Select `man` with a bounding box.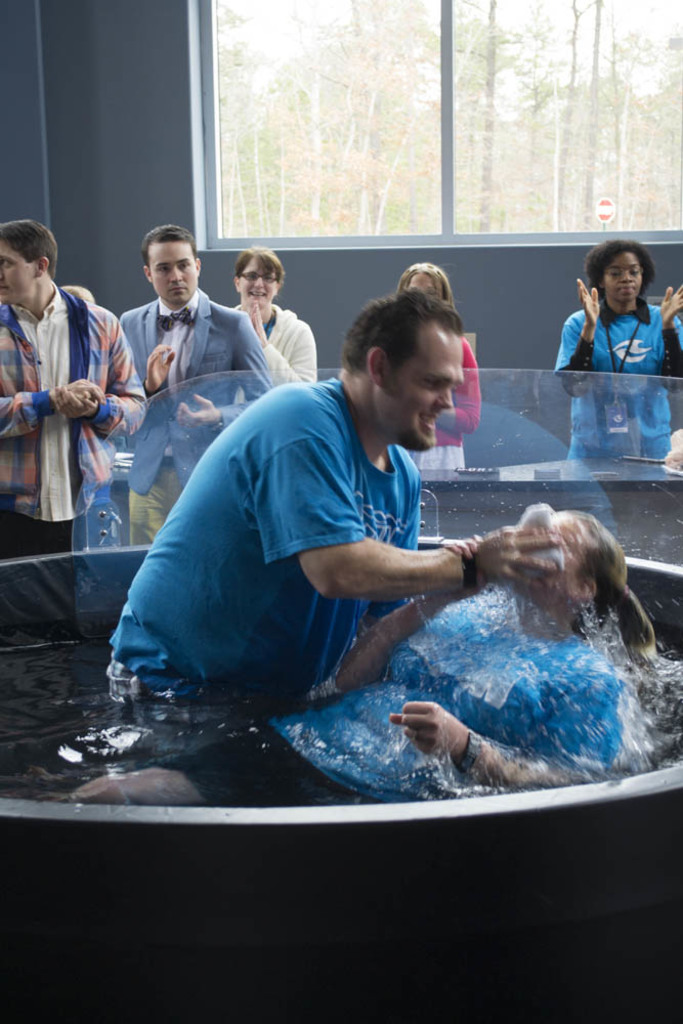
{"x1": 0, "y1": 215, "x2": 151, "y2": 563}.
